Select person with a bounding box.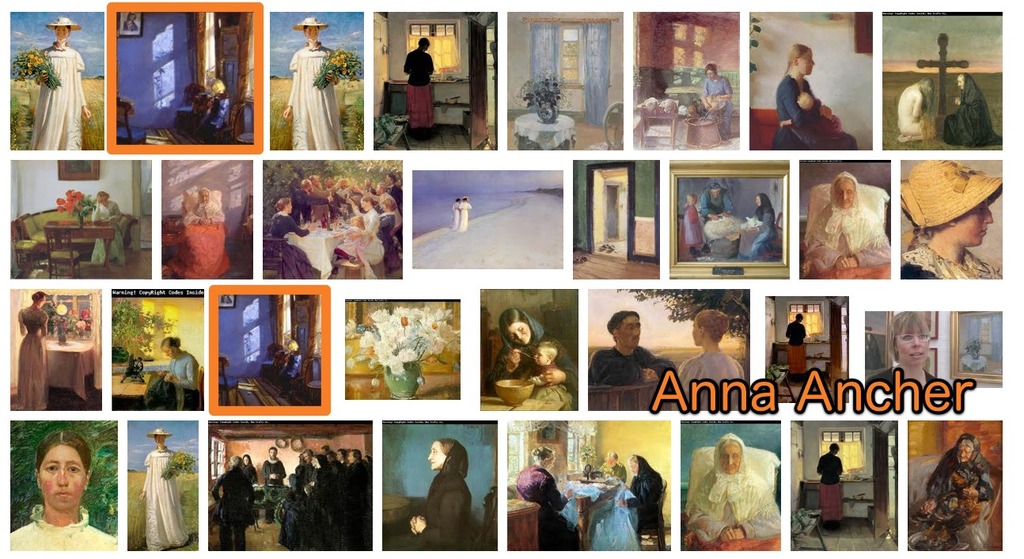
<bbox>899, 70, 941, 142</bbox>.
